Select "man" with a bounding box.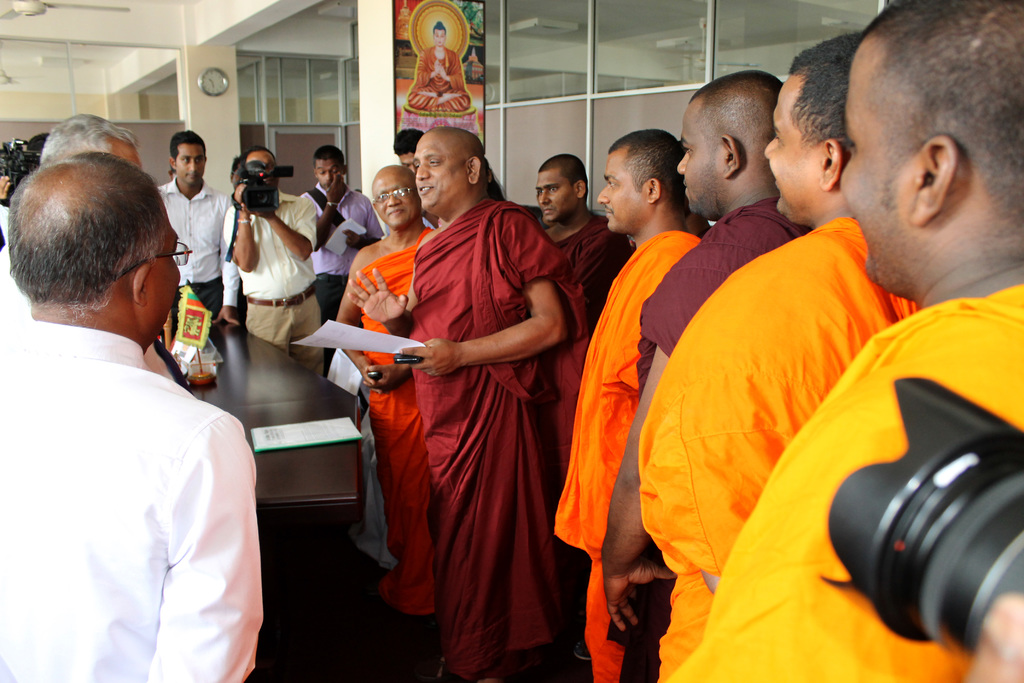
(left=596, top=68, right=817, bottom=682).
